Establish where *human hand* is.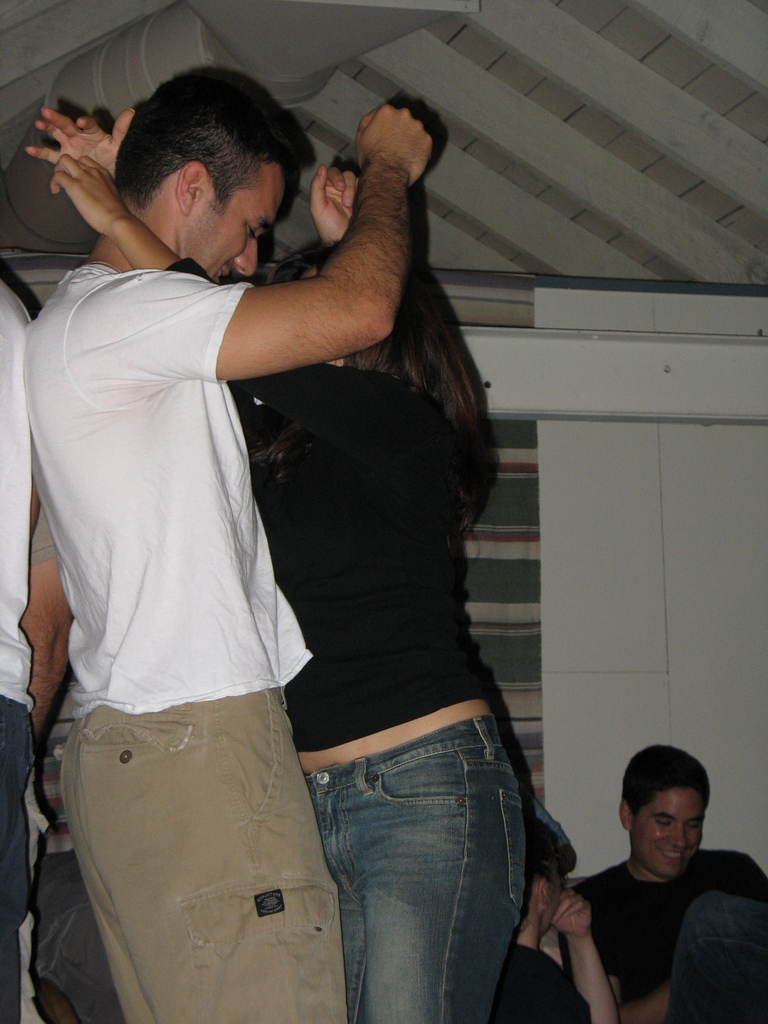
Established at bbox=(47, 150, 129, 237).
